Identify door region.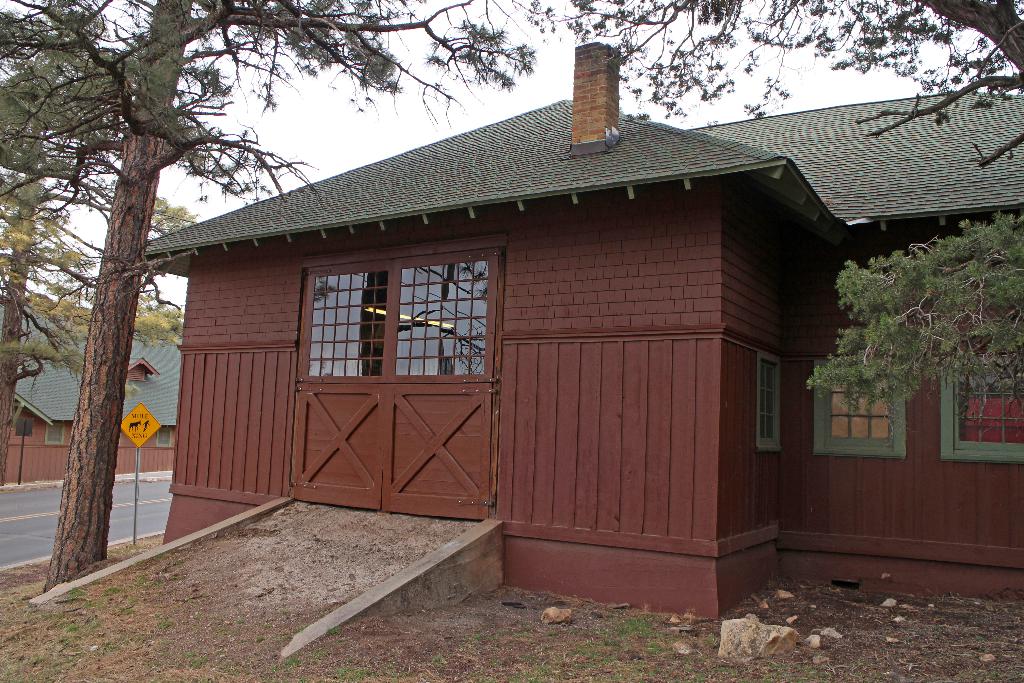
Region: bbox(289, 255, 492, 522).
